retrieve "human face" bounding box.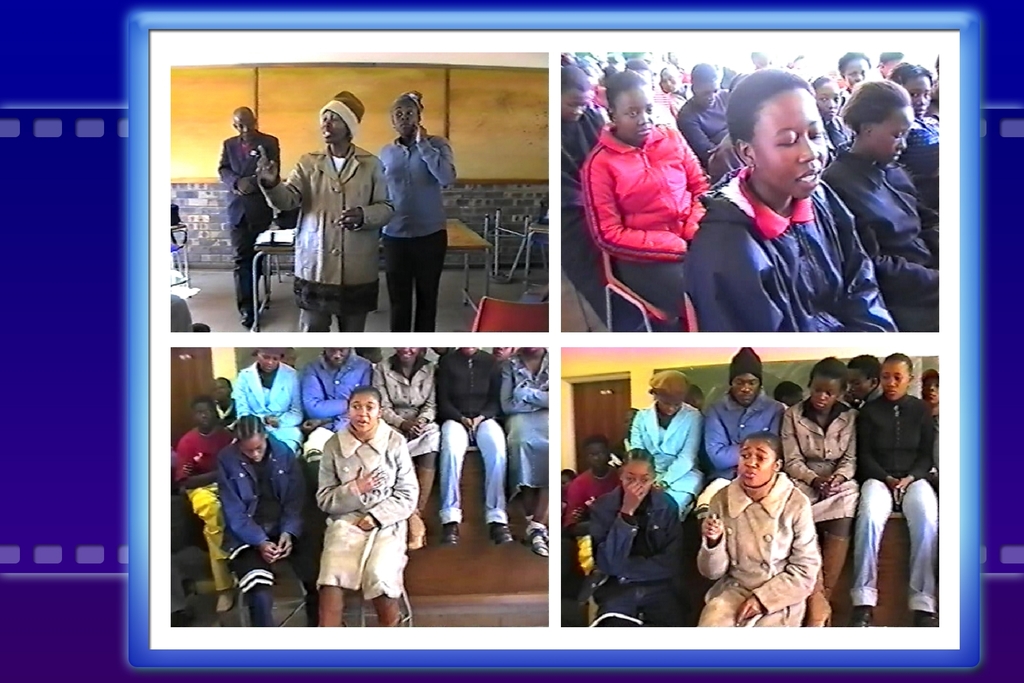
Bounding box: pyautogui.locateOnScreen(846, 367, 874, 397).
